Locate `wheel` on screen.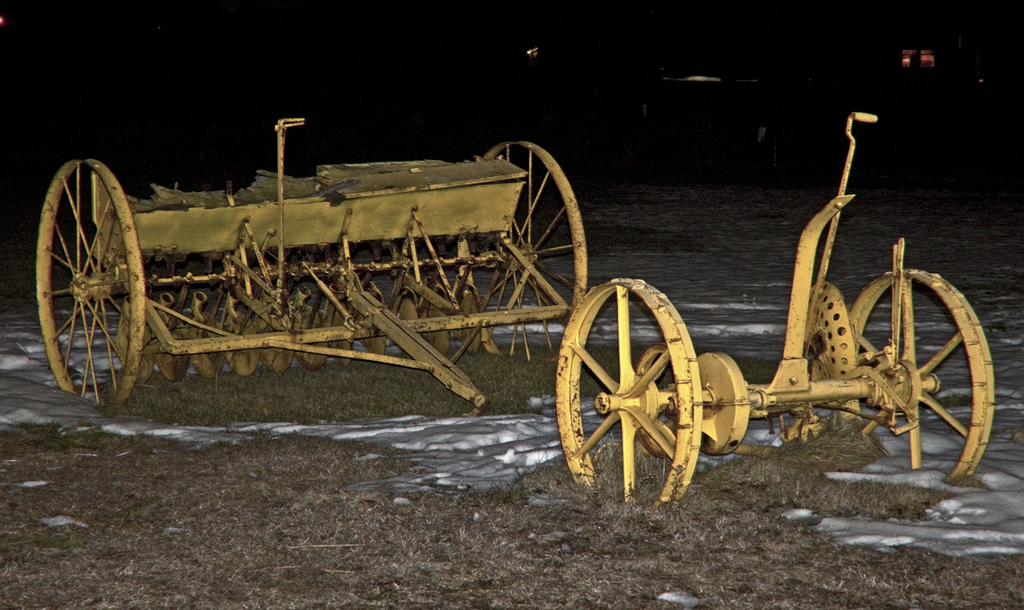
On screen at detection(554, 278, 702, 516).
